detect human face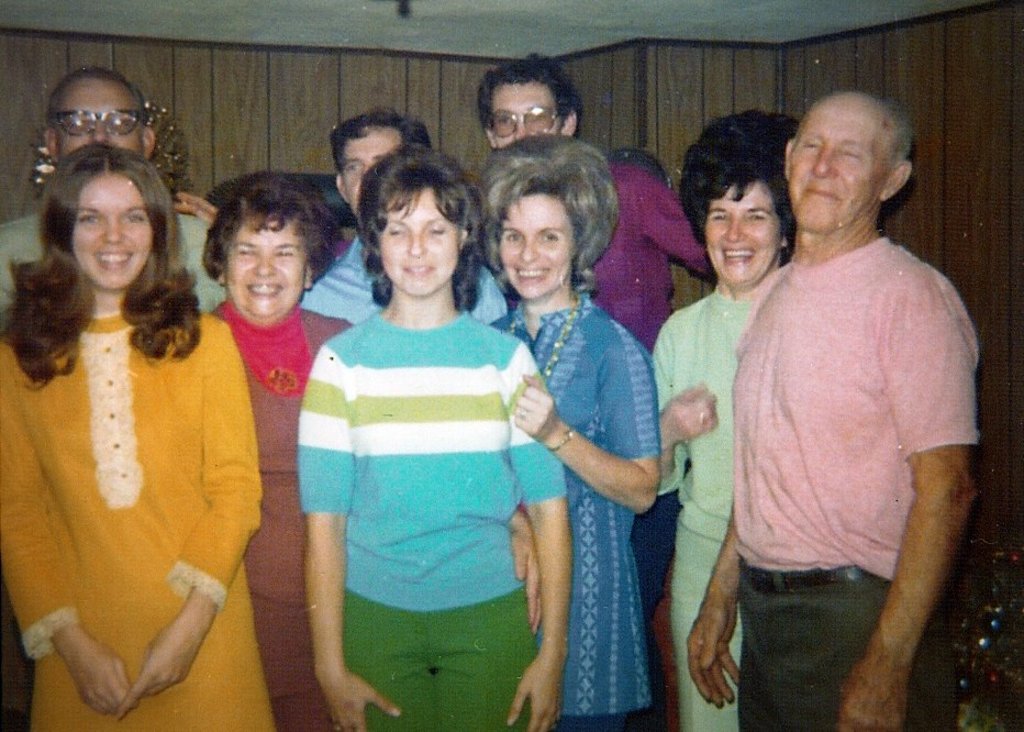
(708,181,787,277)
